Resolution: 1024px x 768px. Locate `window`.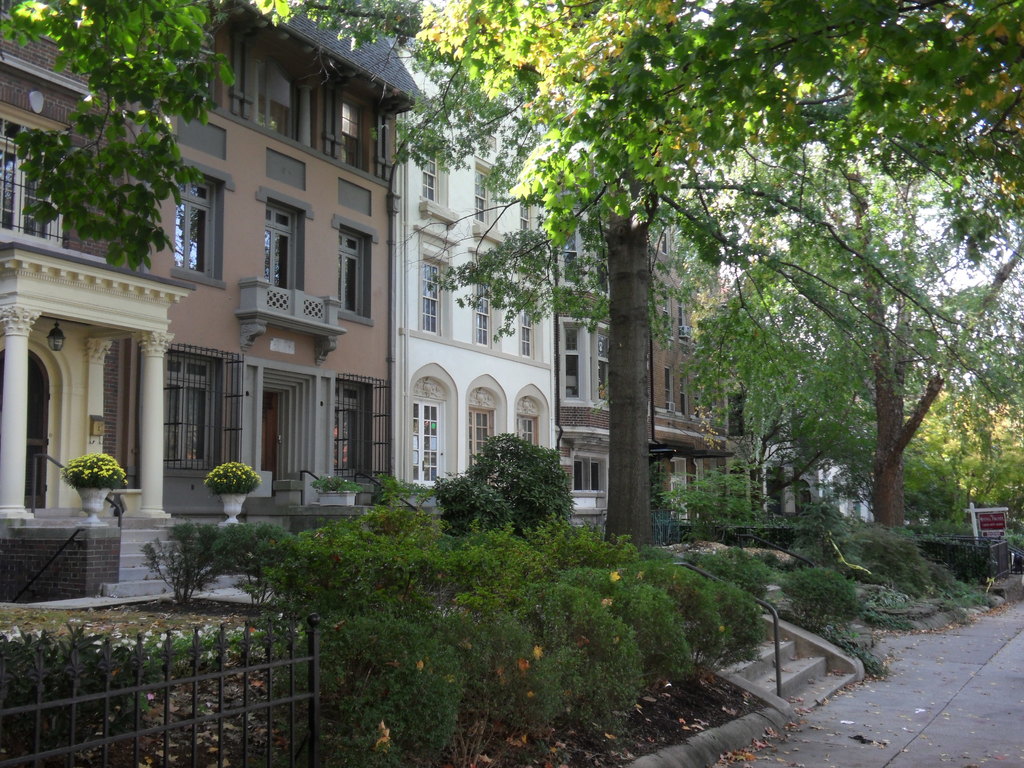
(659,225,672,255).
